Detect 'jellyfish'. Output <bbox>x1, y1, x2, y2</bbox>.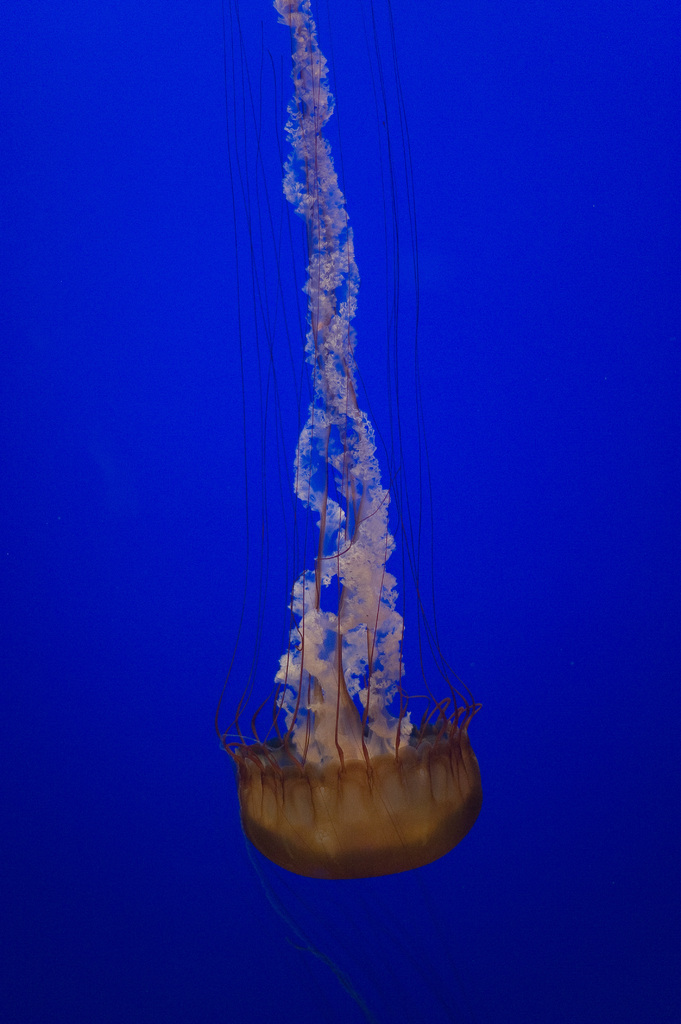
<bbox>220, 60, 488, 959</bbox>.
